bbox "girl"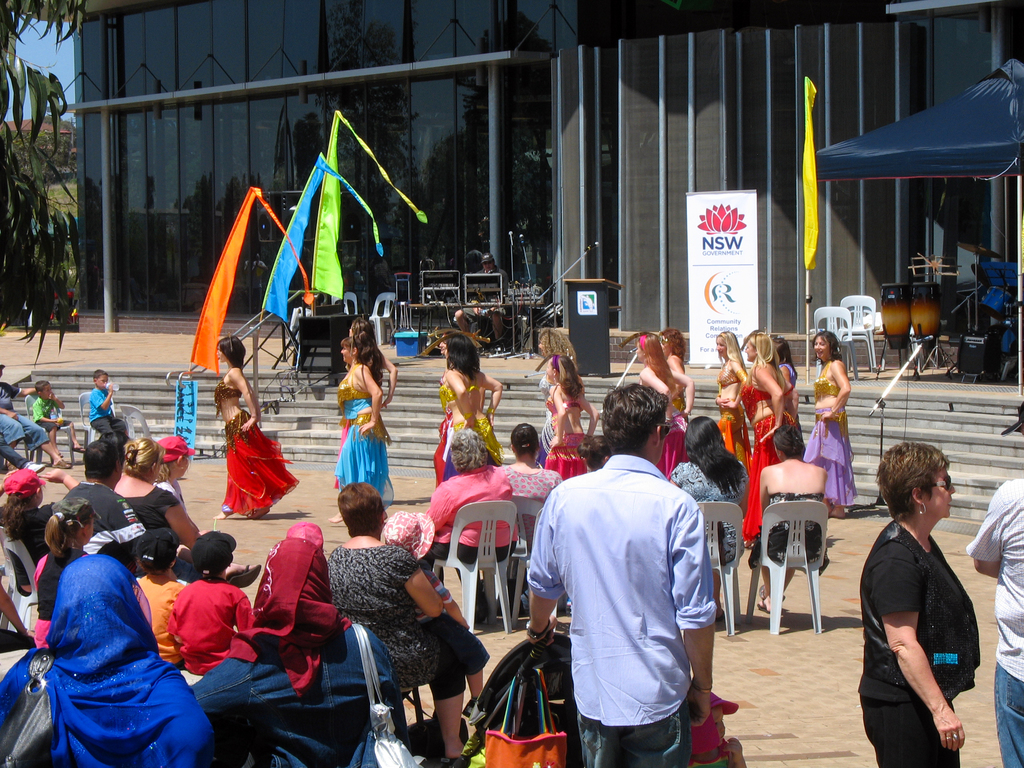
crop(328, 340, 396, 519)
